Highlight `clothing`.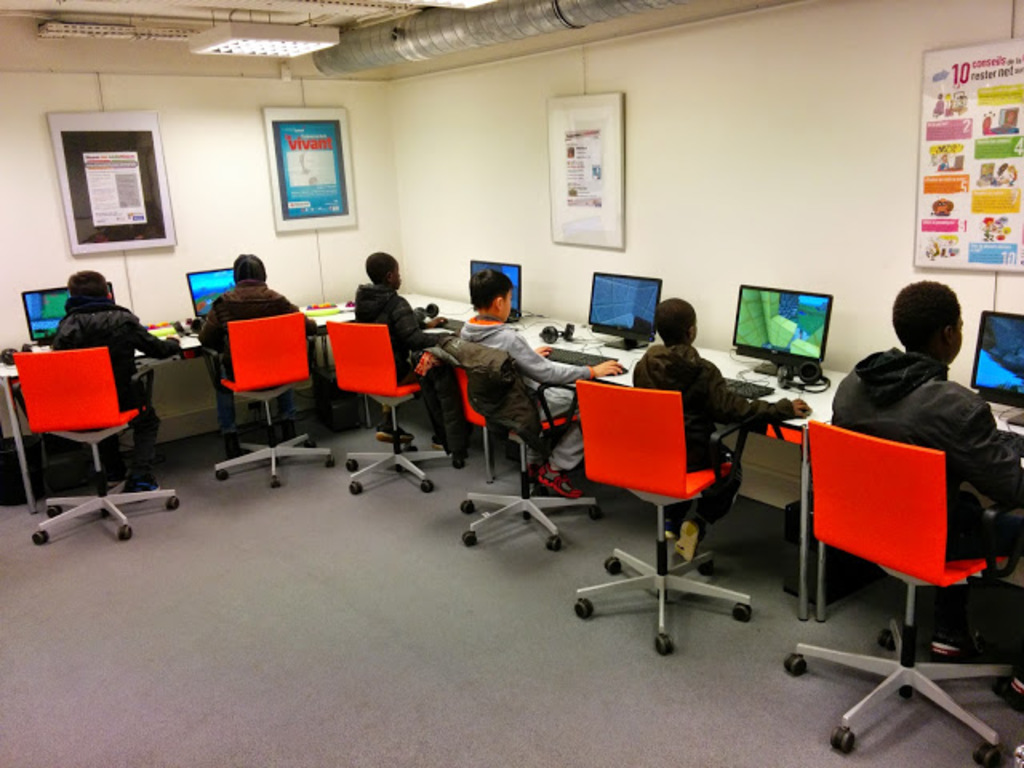
Highlighted region: (638,342,790,528).
